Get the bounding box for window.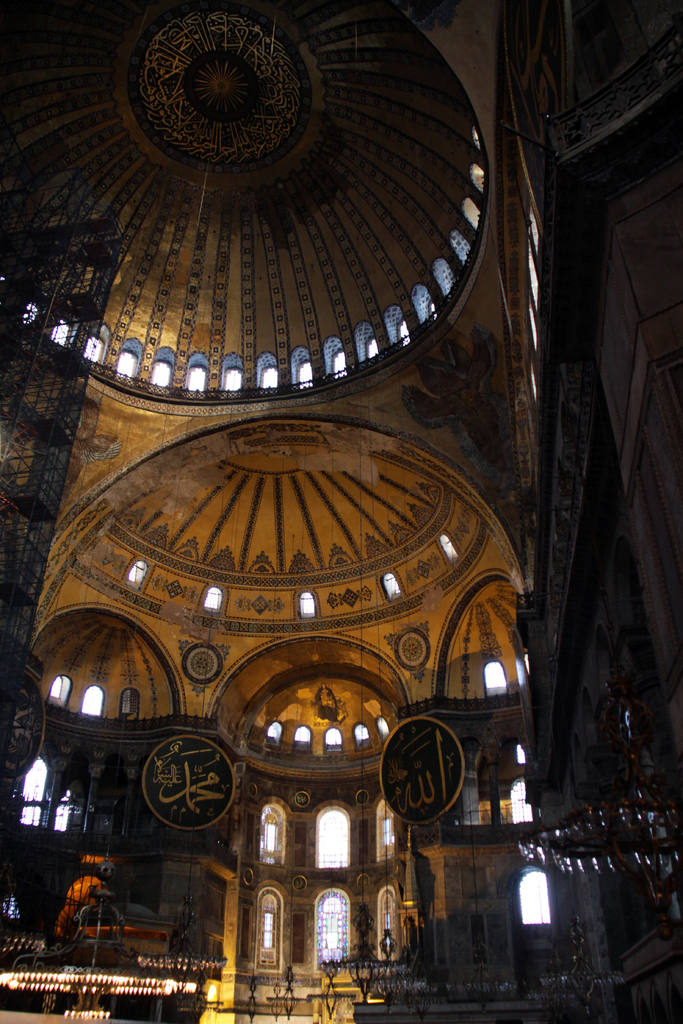
[left=370, top=794, right=411, bottom=862].
